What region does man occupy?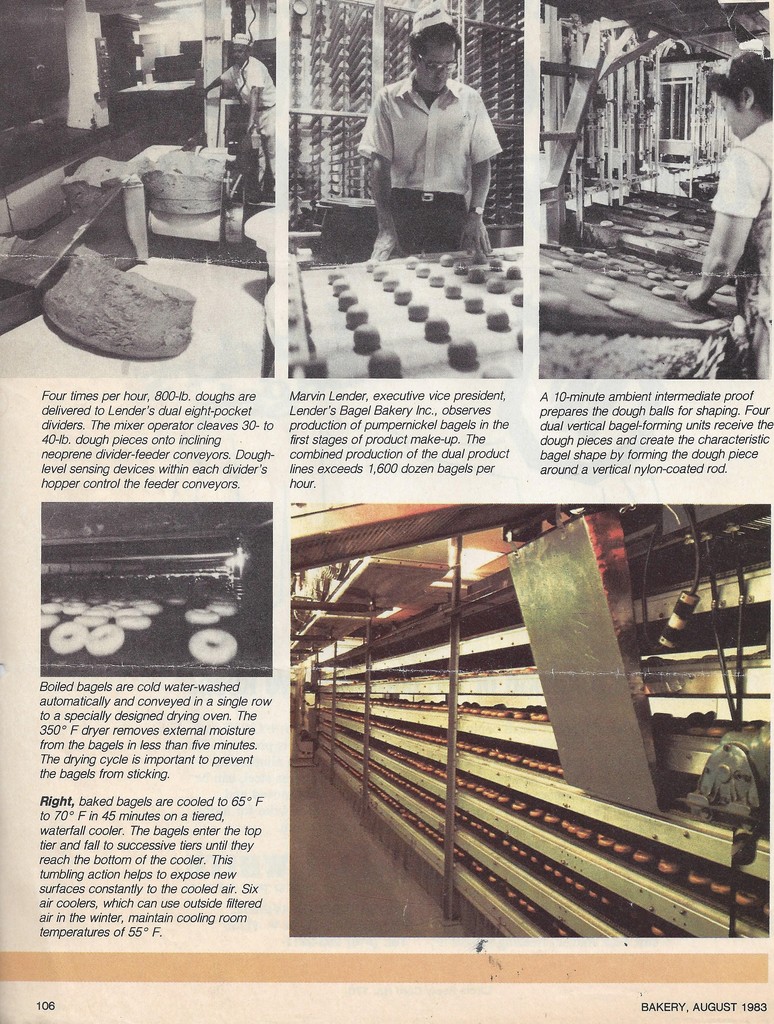
crop(206, 29, 274, 200).
